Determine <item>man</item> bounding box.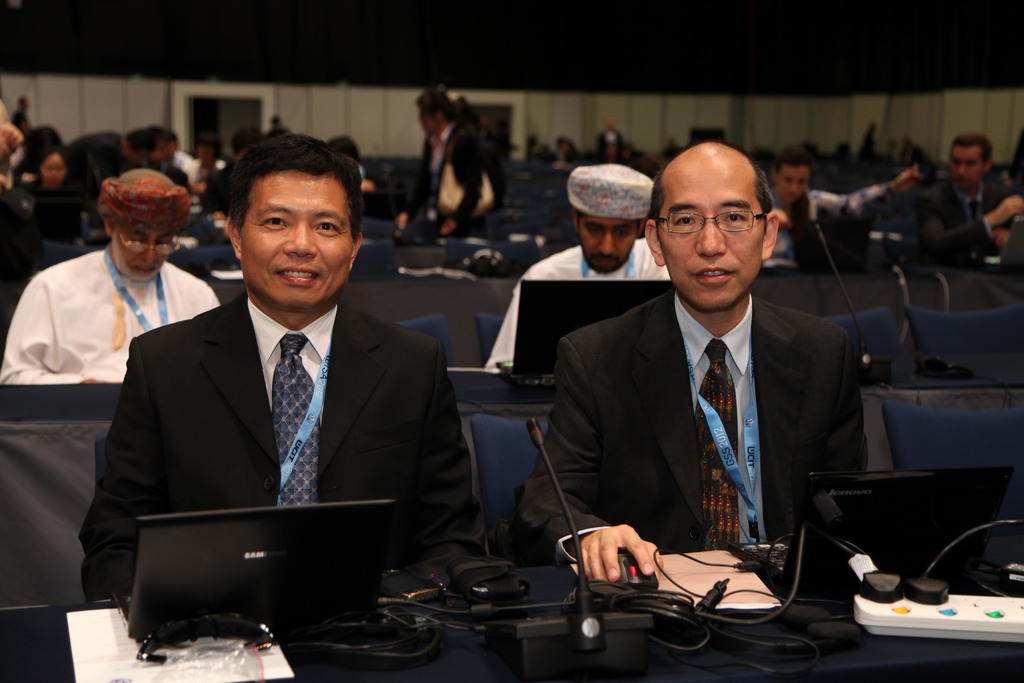
Determined: <region>75, 129, 484, 604</region>.
